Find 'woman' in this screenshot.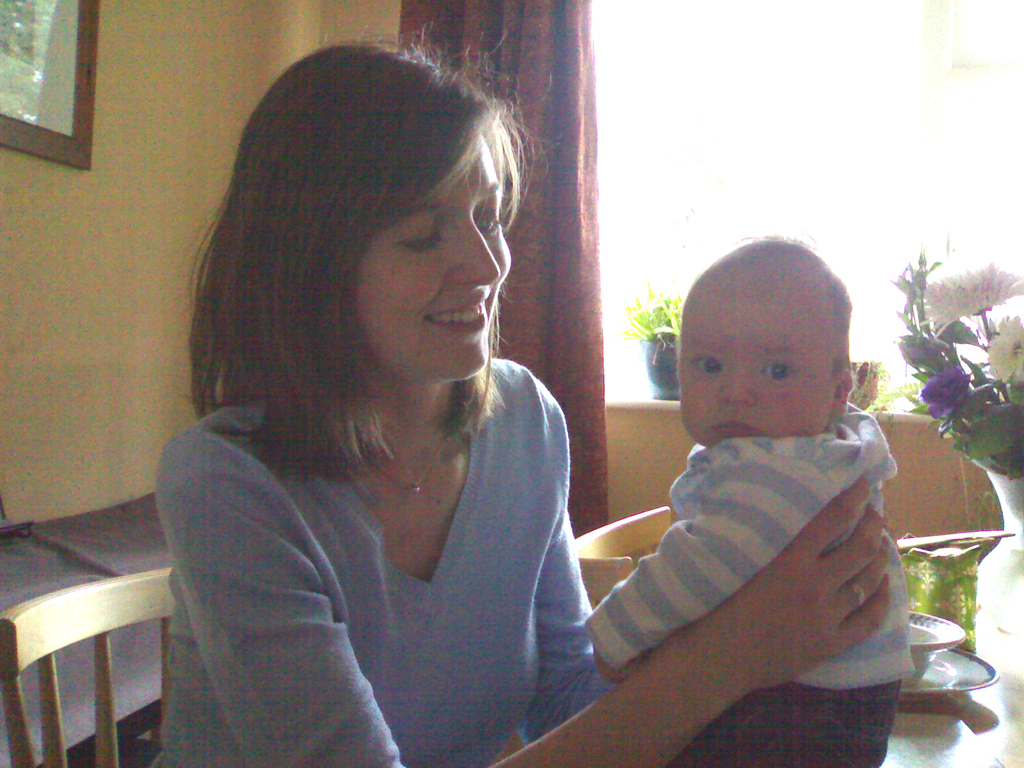
The bounding box for 'woman' is {"x1": 147, "y1": 40, "x2": 891, "y2": 759}.
